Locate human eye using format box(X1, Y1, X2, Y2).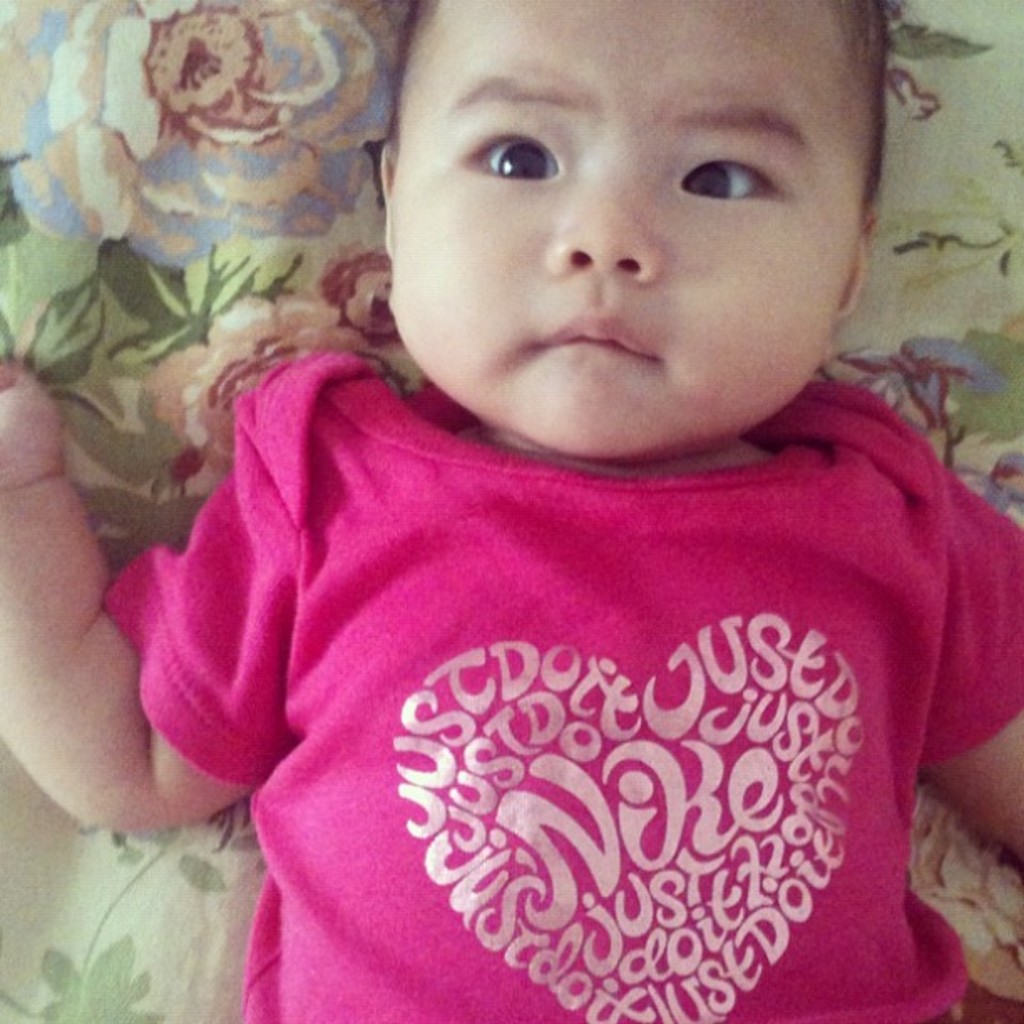
box(661, 149, 788, 212).
